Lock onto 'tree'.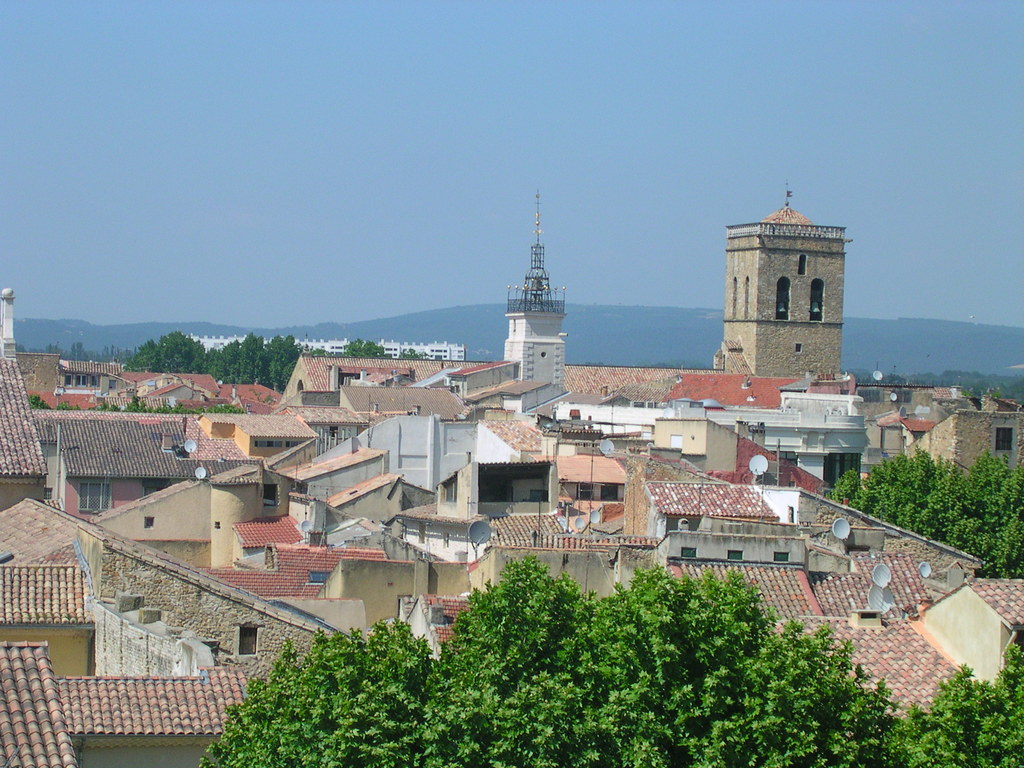
Locked: [111, 344, 117, 360].
